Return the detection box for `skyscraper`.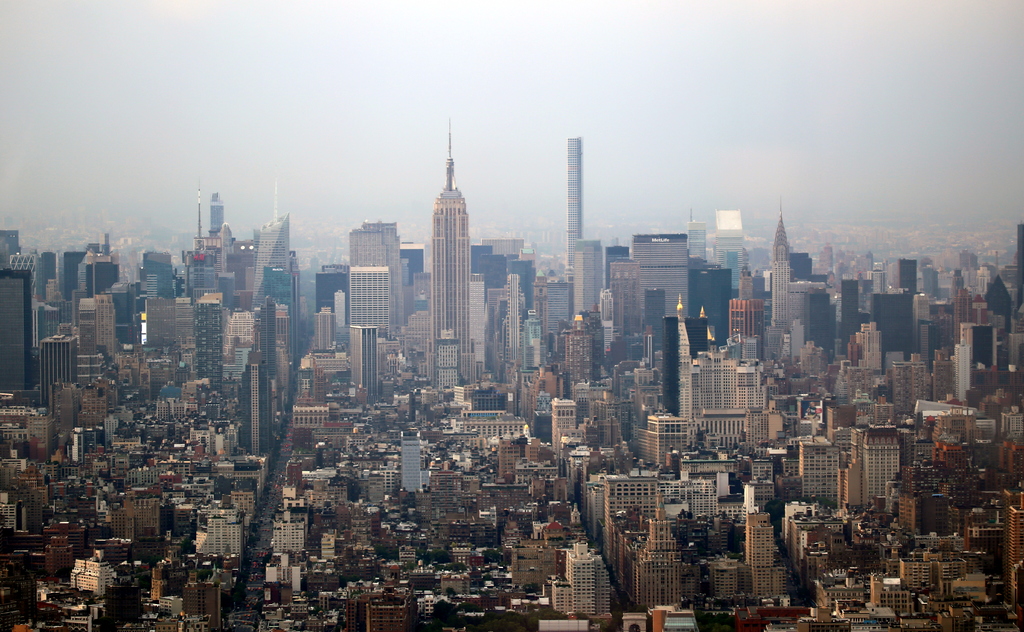
<box>838,273,867,355</box>.
